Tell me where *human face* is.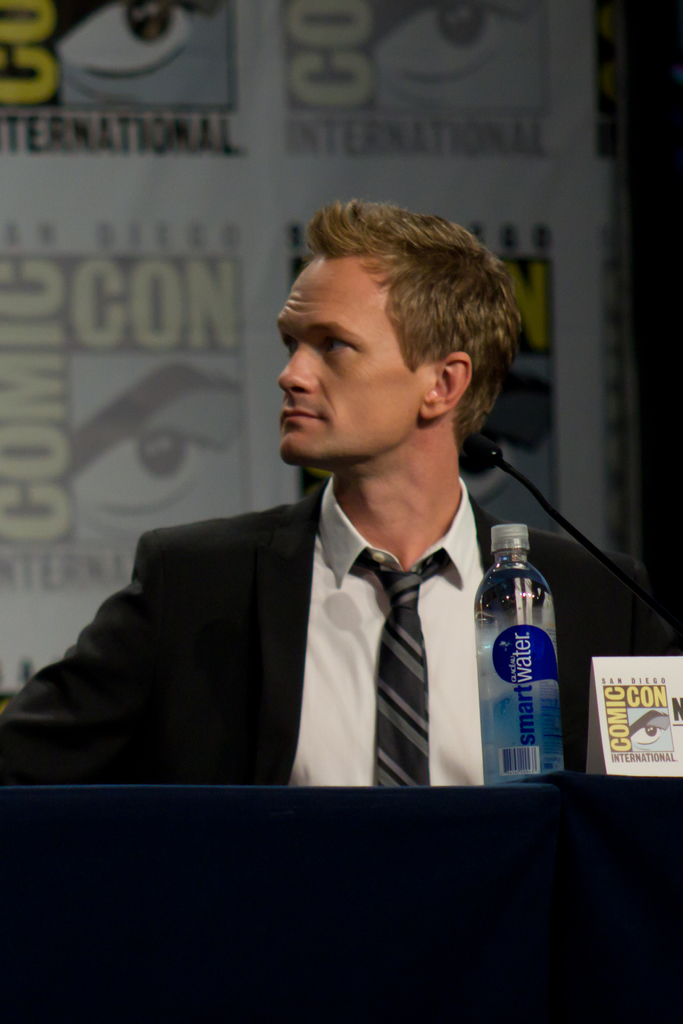
*human face* is at {"left": 277, "top": 257, "right": 423, "bottom": 468}.
